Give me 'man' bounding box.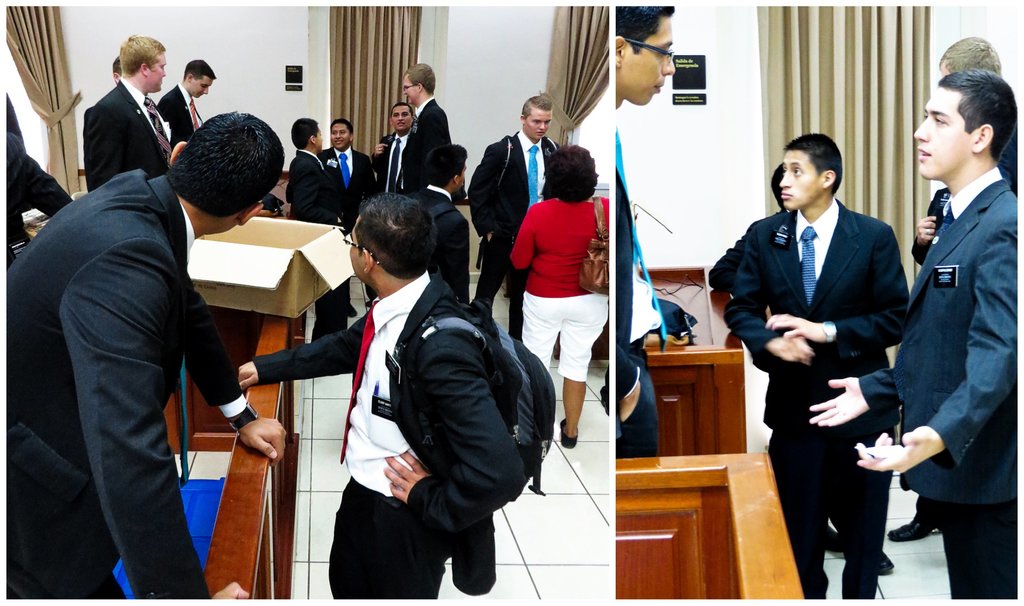
{"left": 152, "top": 58, "right": 218, "bottom": 145}.
